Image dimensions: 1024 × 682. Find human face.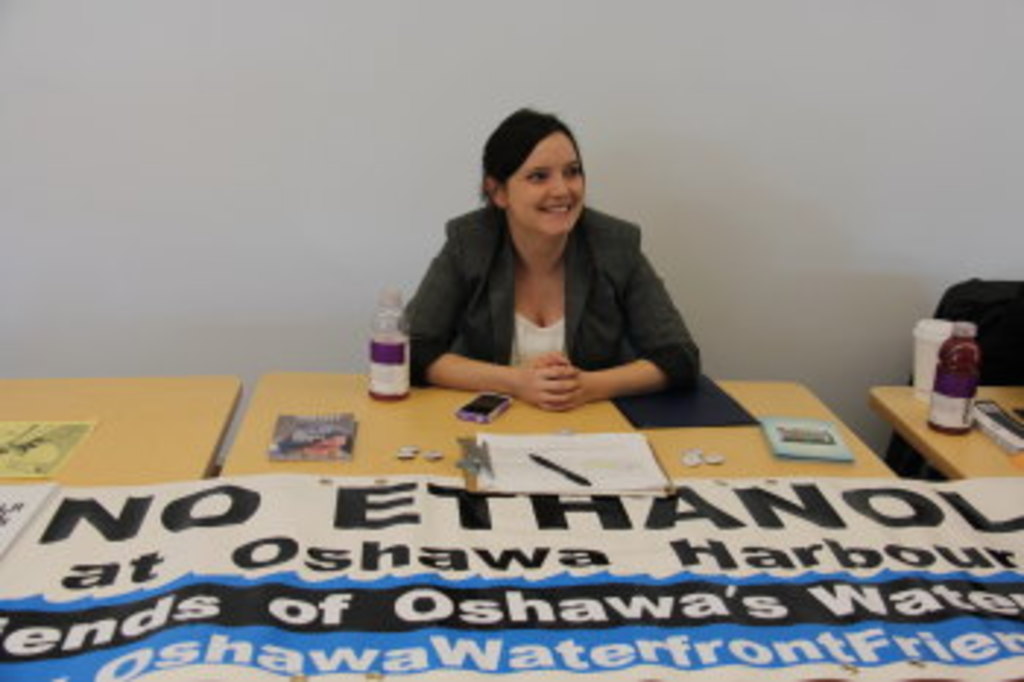
detection(509, 132, 585, 234).
